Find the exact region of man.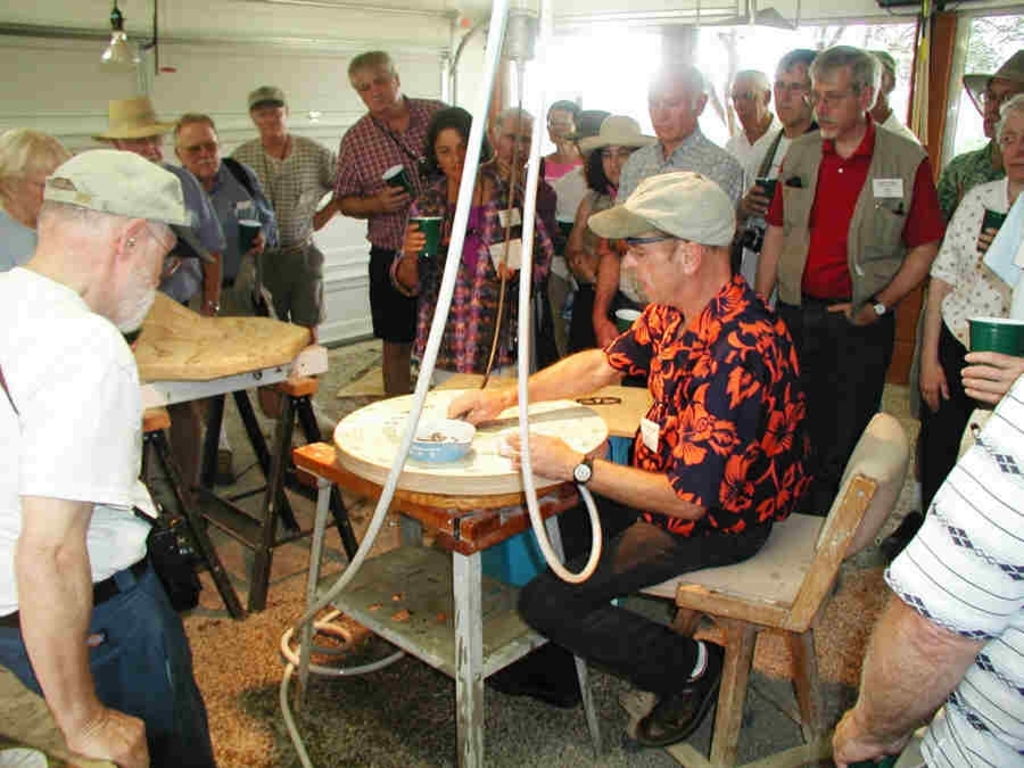
Exact region: 230/81/340/399.
